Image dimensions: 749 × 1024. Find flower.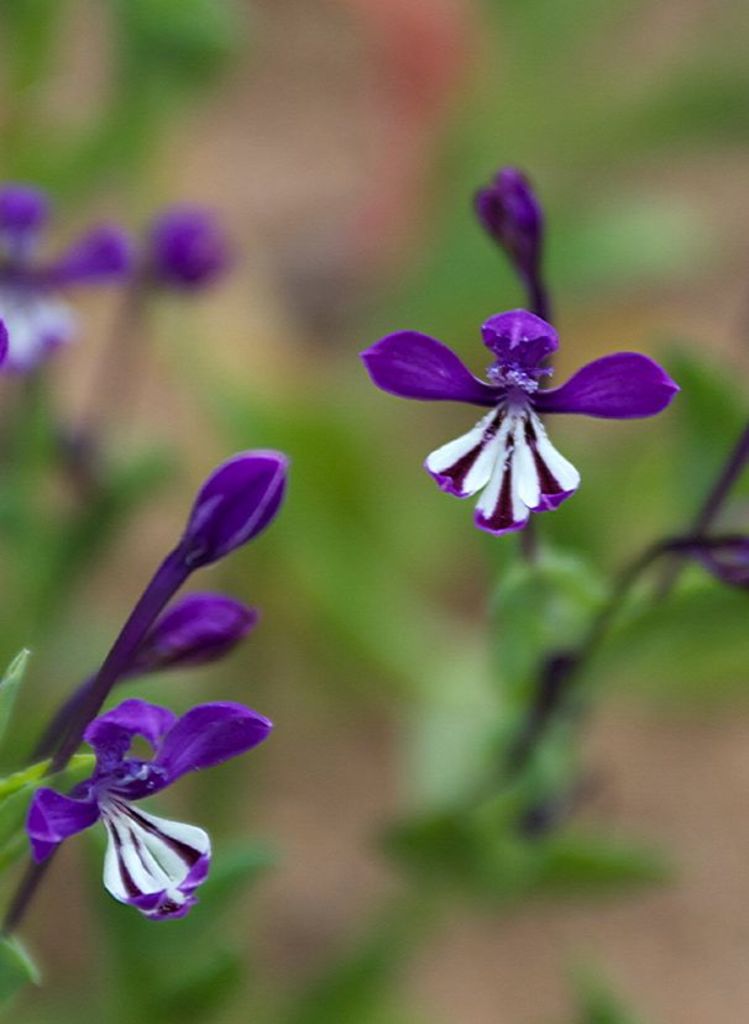
<box>5,590,261,781</box>.
